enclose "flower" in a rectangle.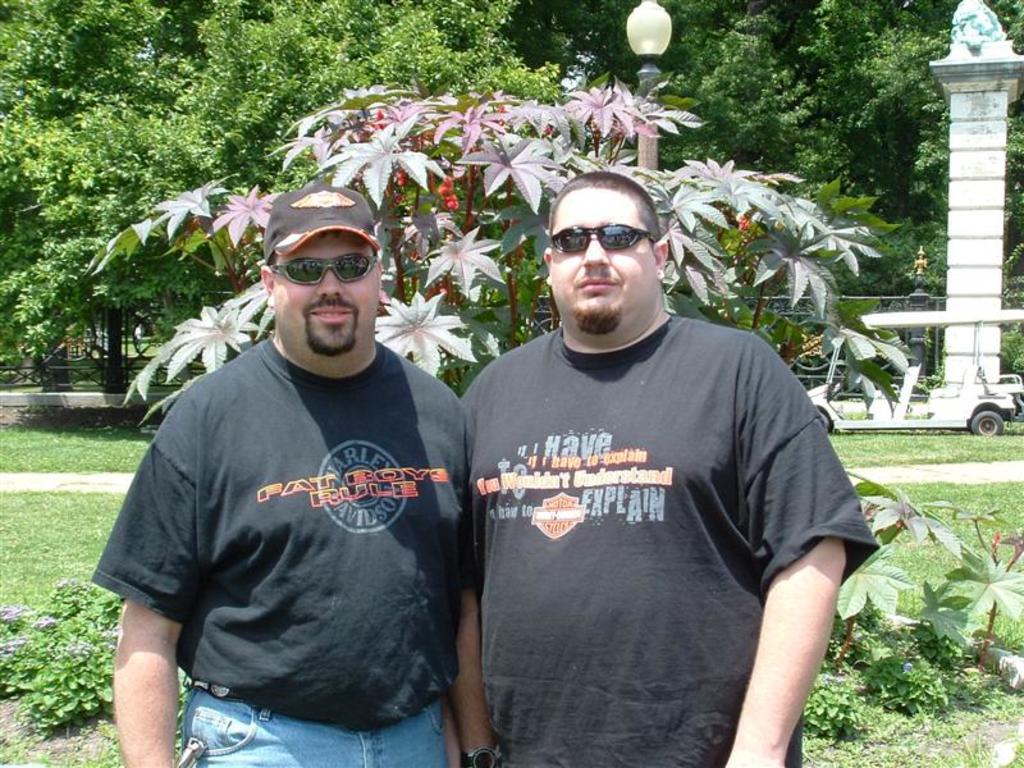
(163, 294, 246, 383).
